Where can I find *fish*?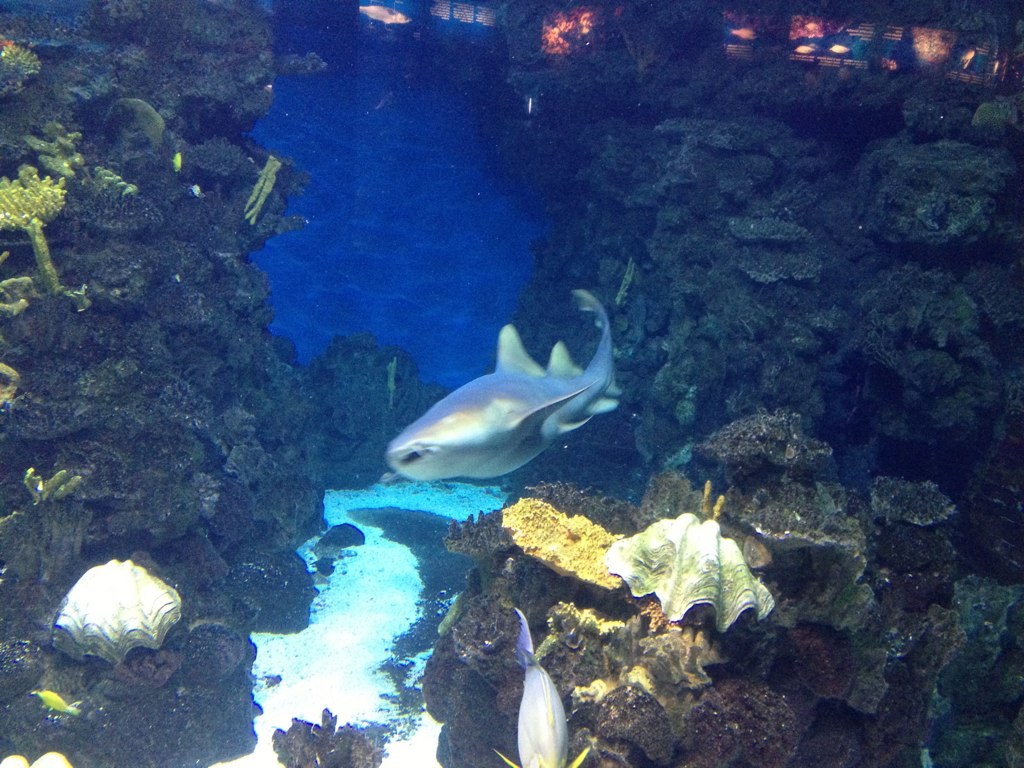
You can find it at [left=36, top=687, right=84, bottom=717].
